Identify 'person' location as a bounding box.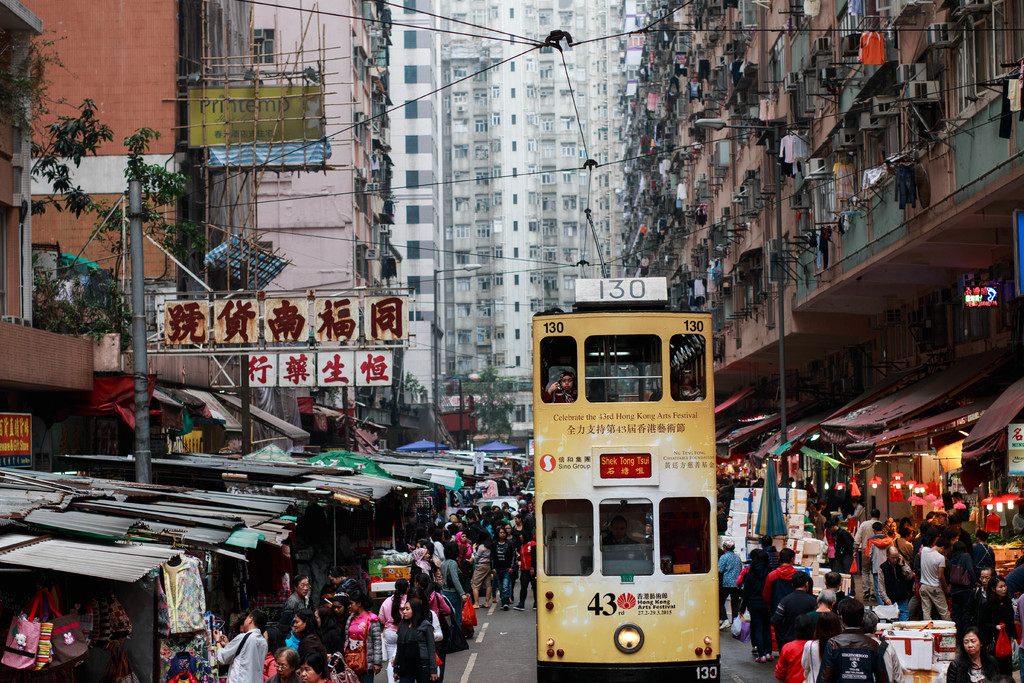
crop(600, 515, 637, 561).
